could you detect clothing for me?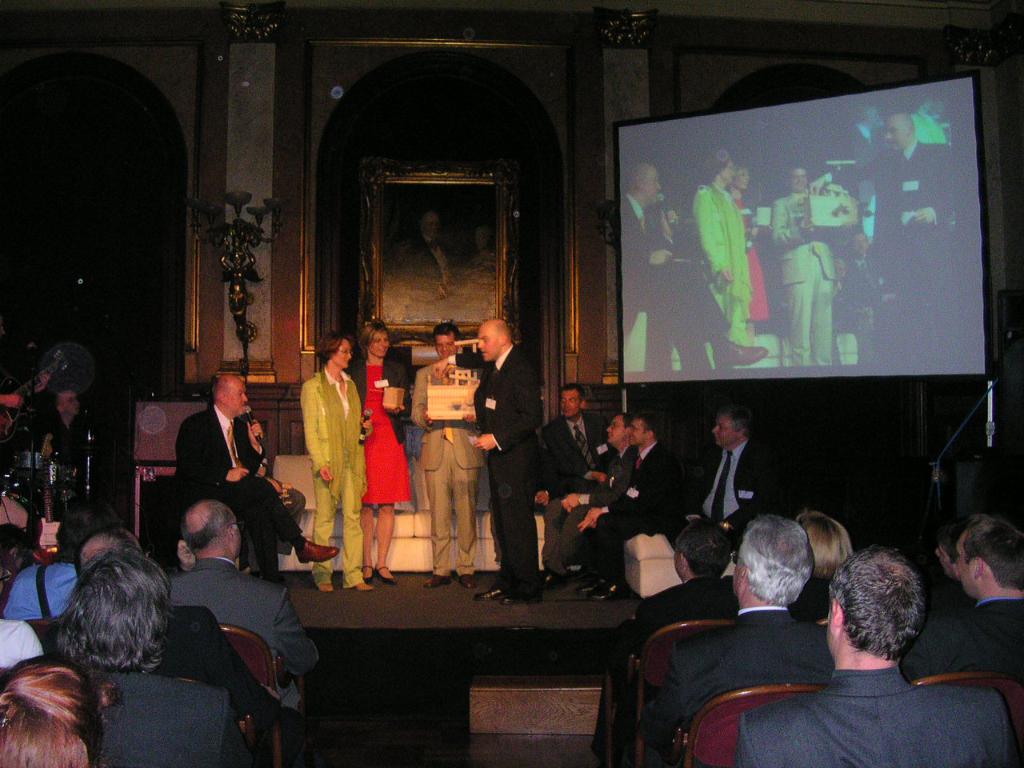
Detection result: bbox=[525, 446, 645, 558].
